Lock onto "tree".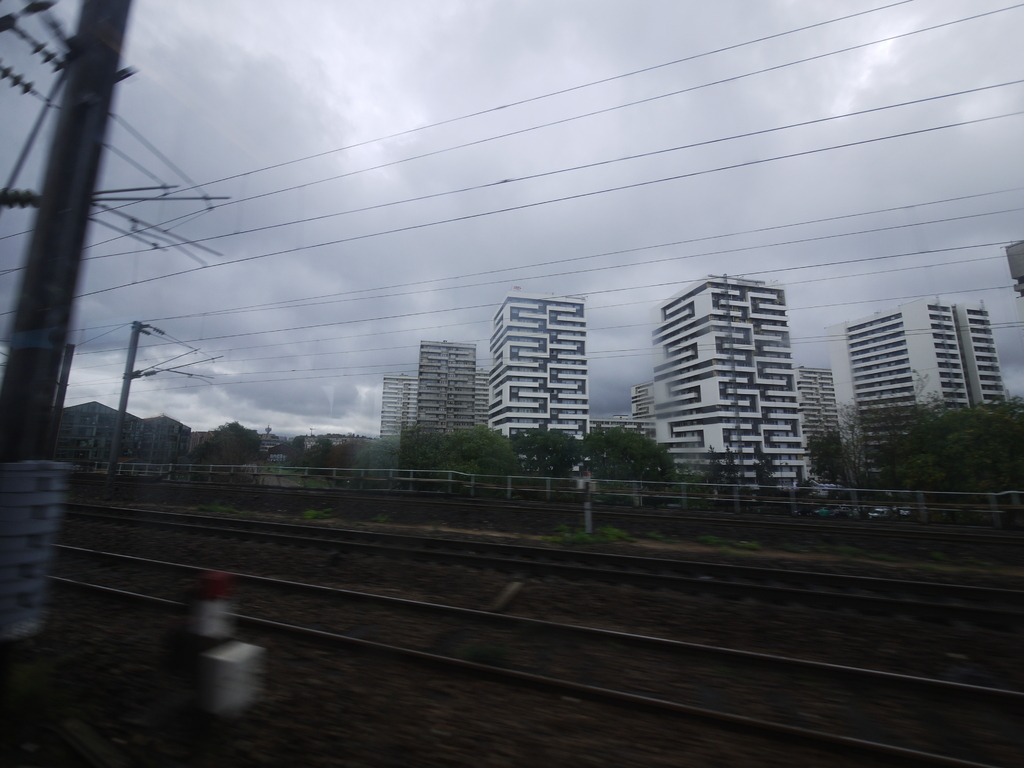
Locked: (753, 452, 769, 493).
